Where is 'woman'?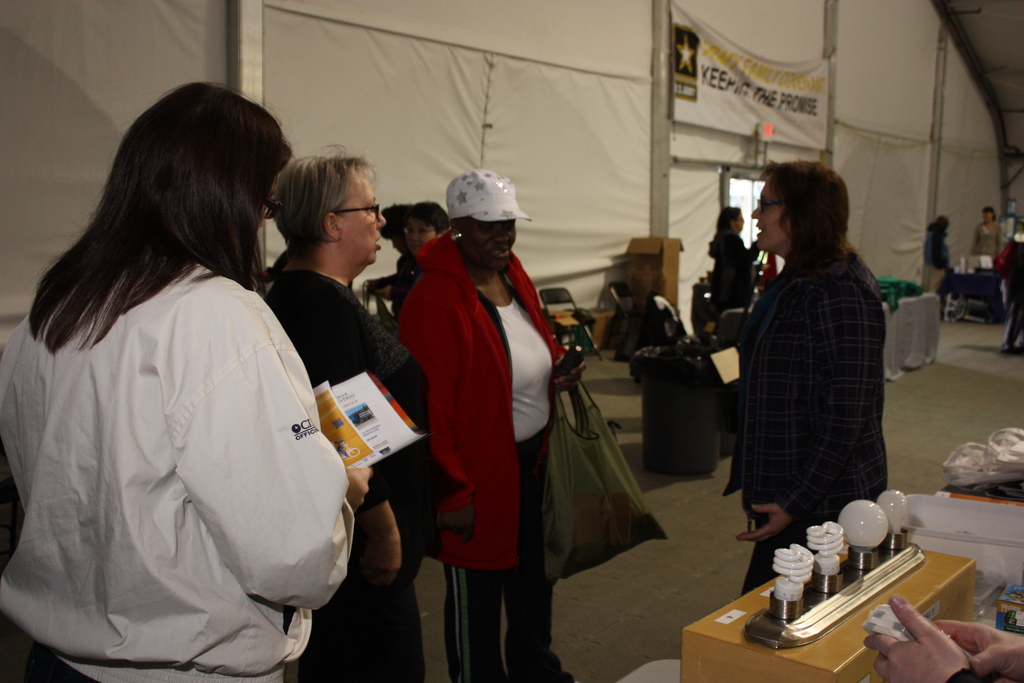
{"x1": 383, "y1": 191, "x2": 416, "y2": 276}.
